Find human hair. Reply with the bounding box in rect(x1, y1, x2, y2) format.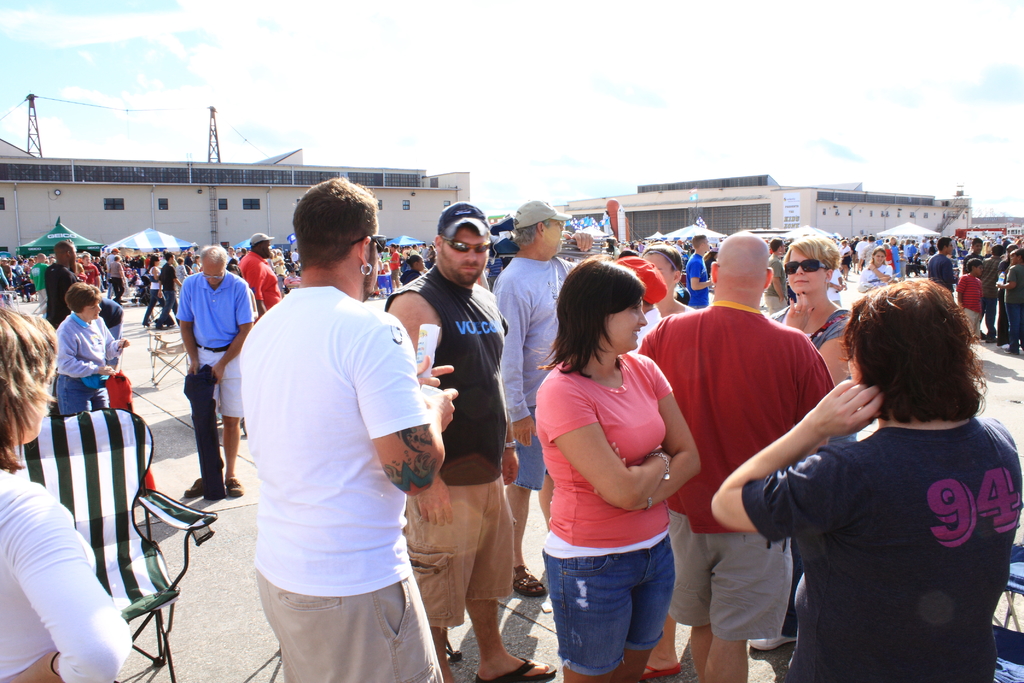
rect(868, 243, 886, 255).
